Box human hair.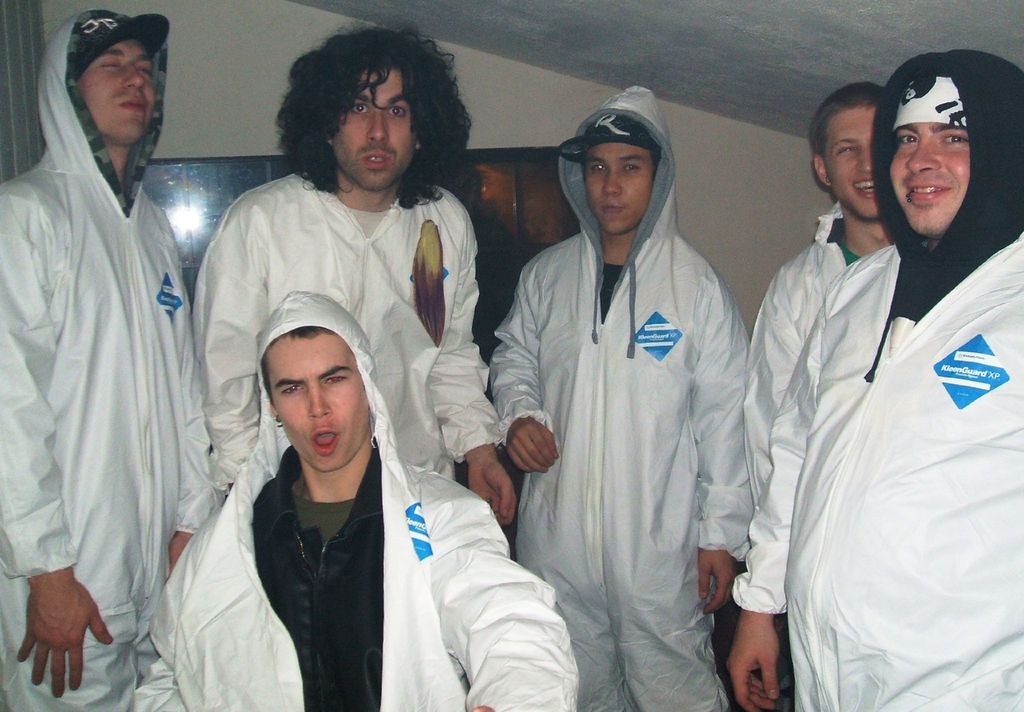
<box>273,24,459,188</box>.
